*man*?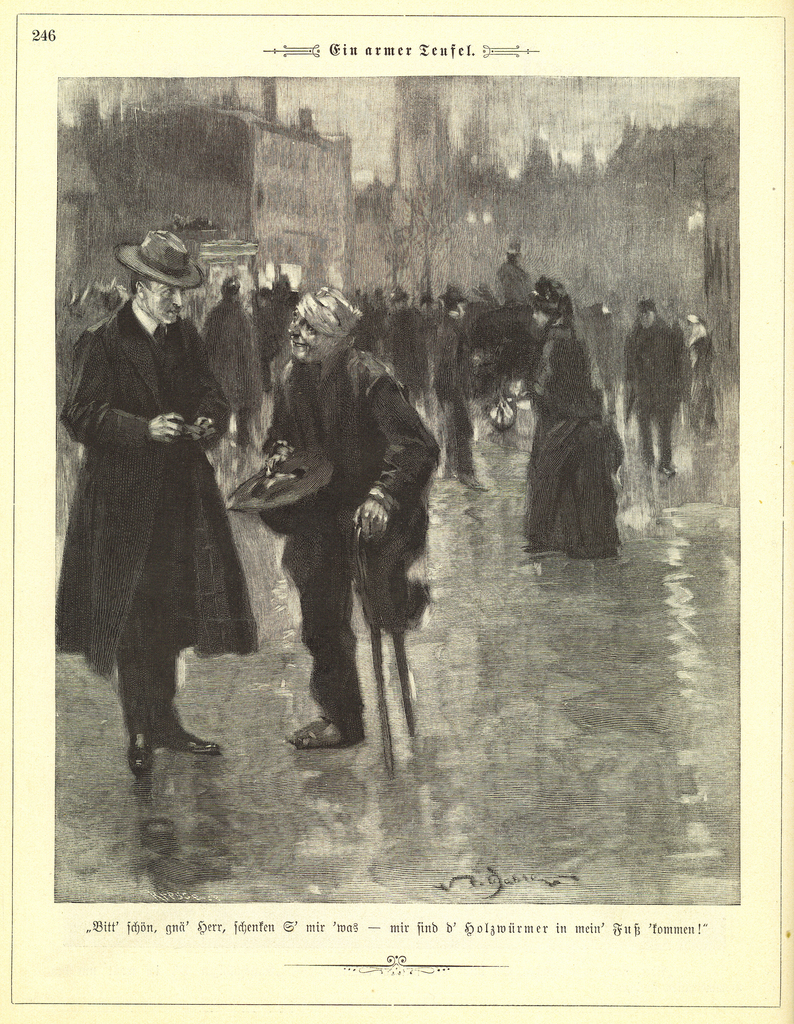
(251, 286, 295, 392)
